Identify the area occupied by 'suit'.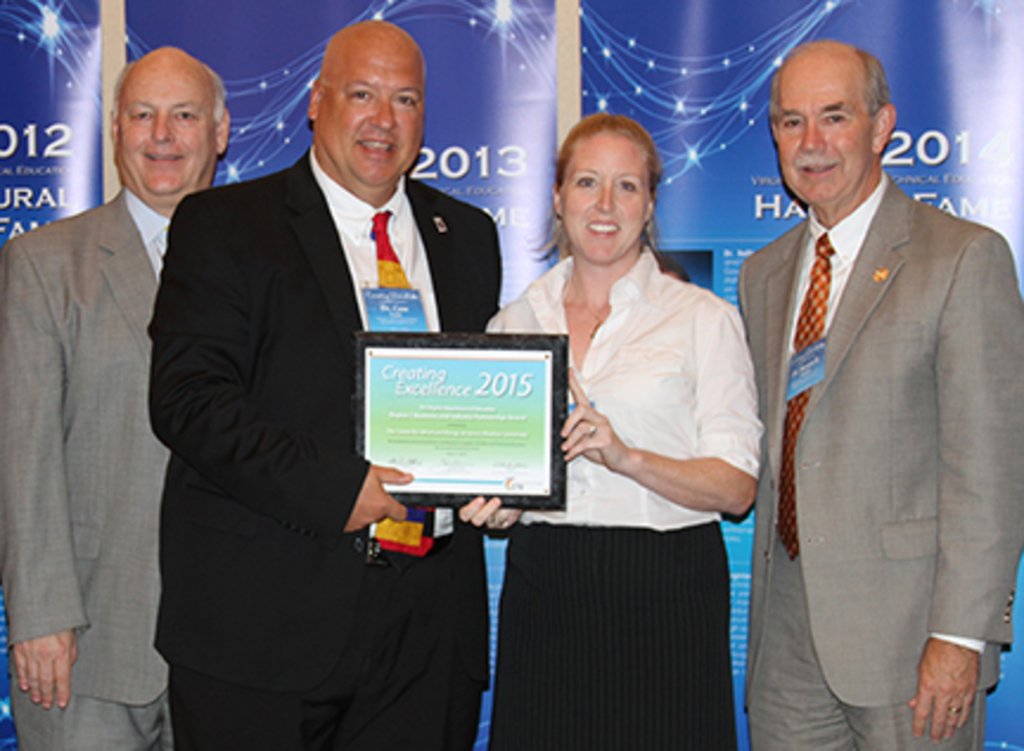
Area: 142 142 503 749.
